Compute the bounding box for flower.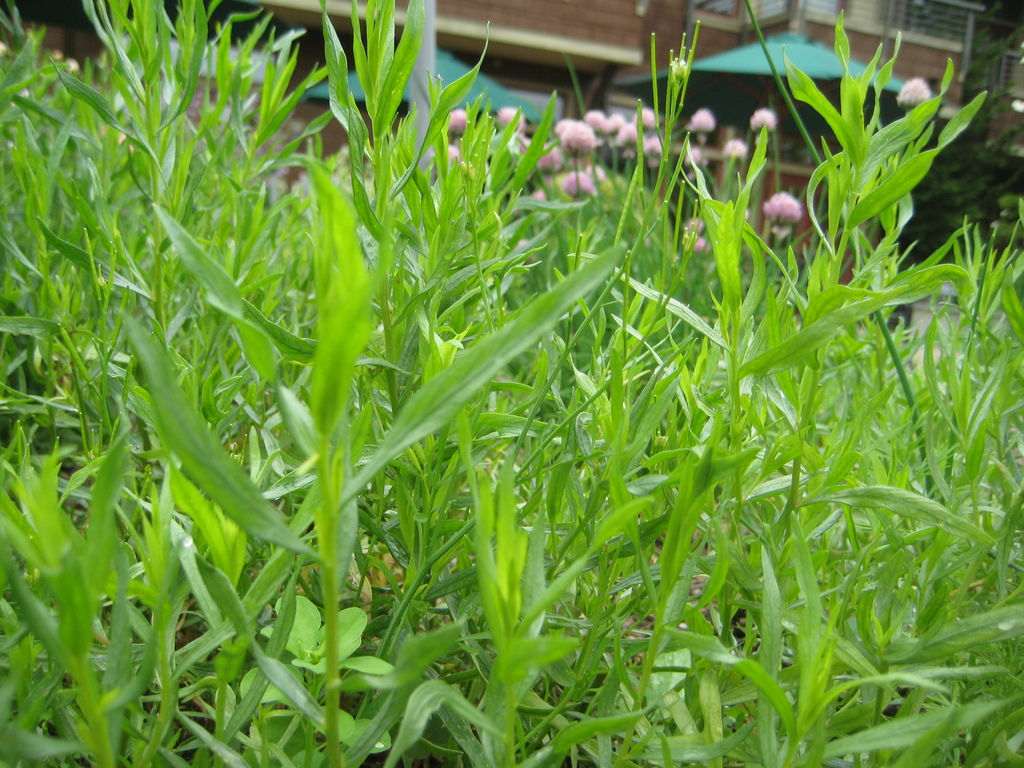
722:135:747:156.
